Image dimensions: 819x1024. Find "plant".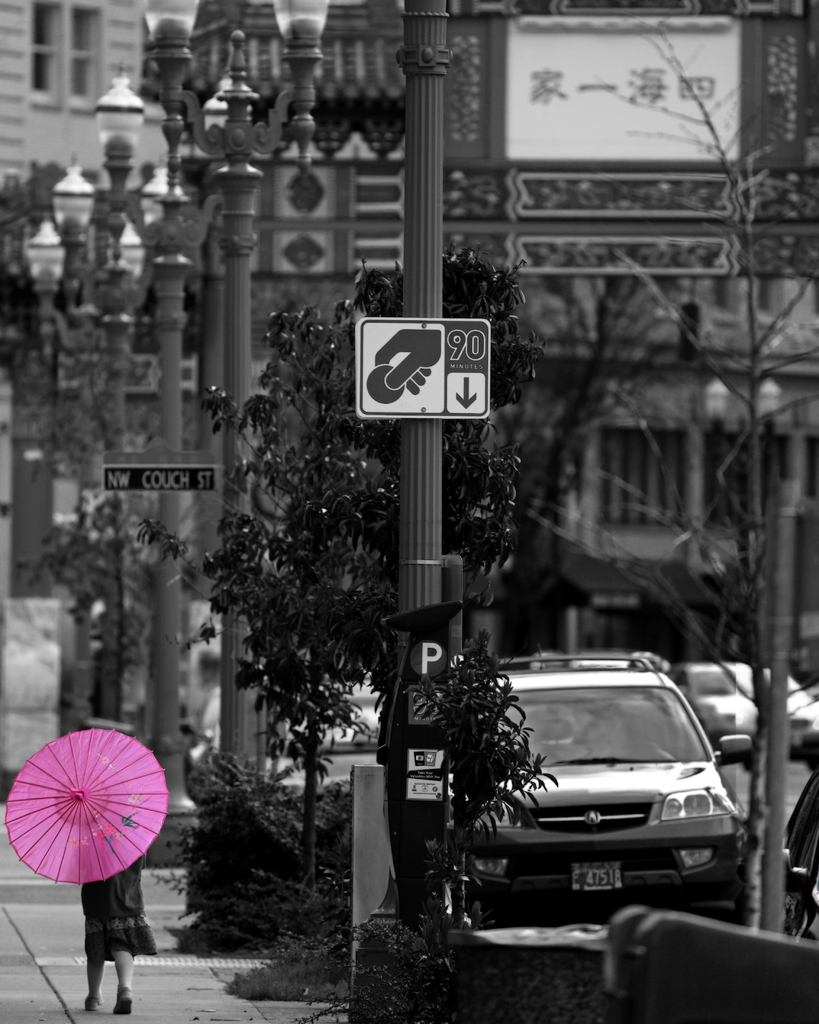
(left=332, top=908, right=703, bottom=1023).
